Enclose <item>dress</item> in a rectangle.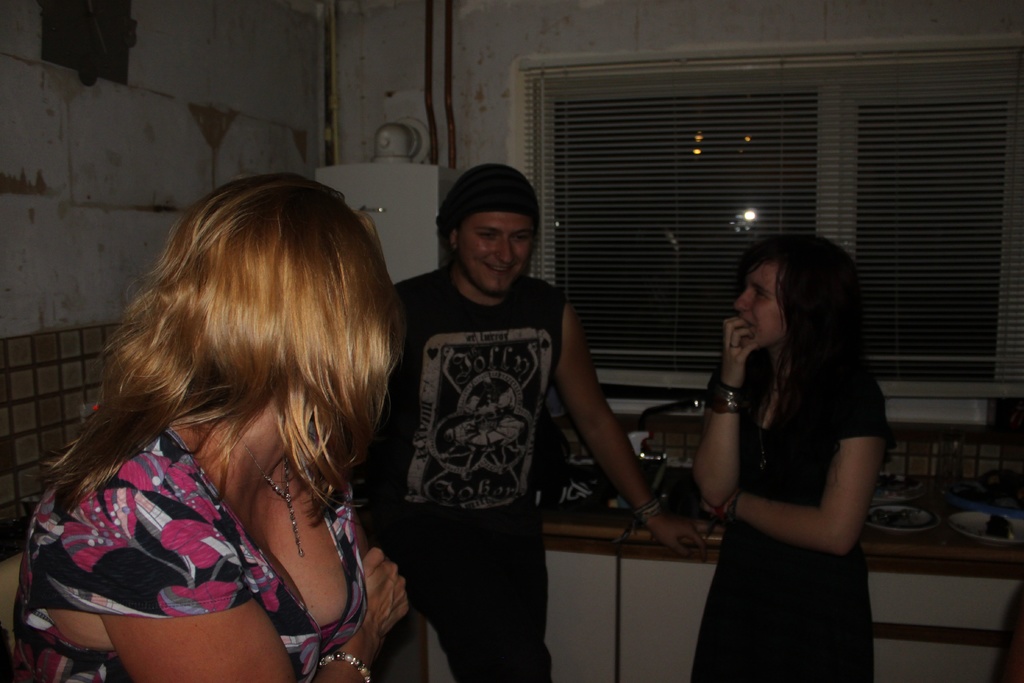
<region>703, 336, 876, 647</region>.
